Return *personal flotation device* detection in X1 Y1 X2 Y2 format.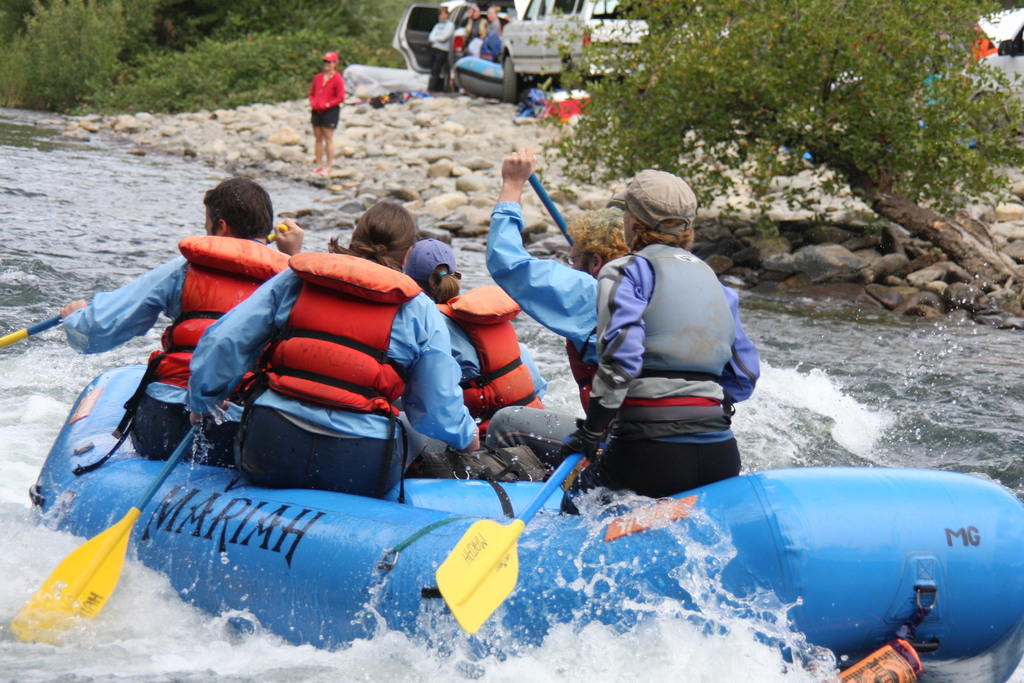
430 281 549 431.
